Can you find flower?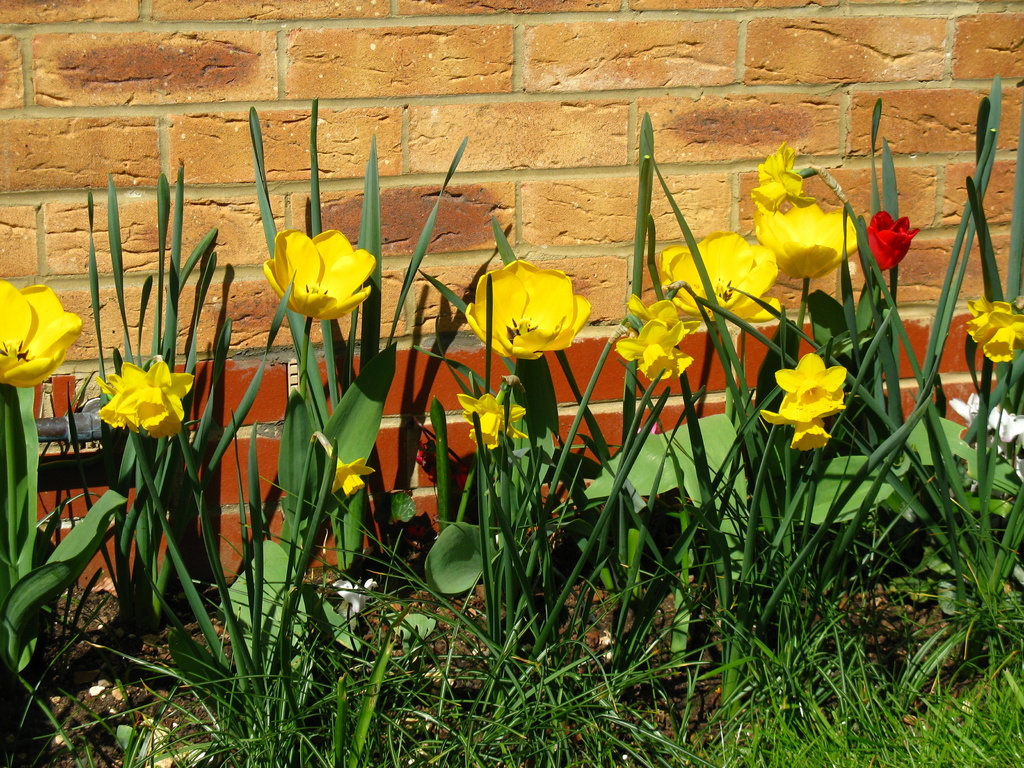
Yes, bounding box: crop(964, 299, 1012, 342).
